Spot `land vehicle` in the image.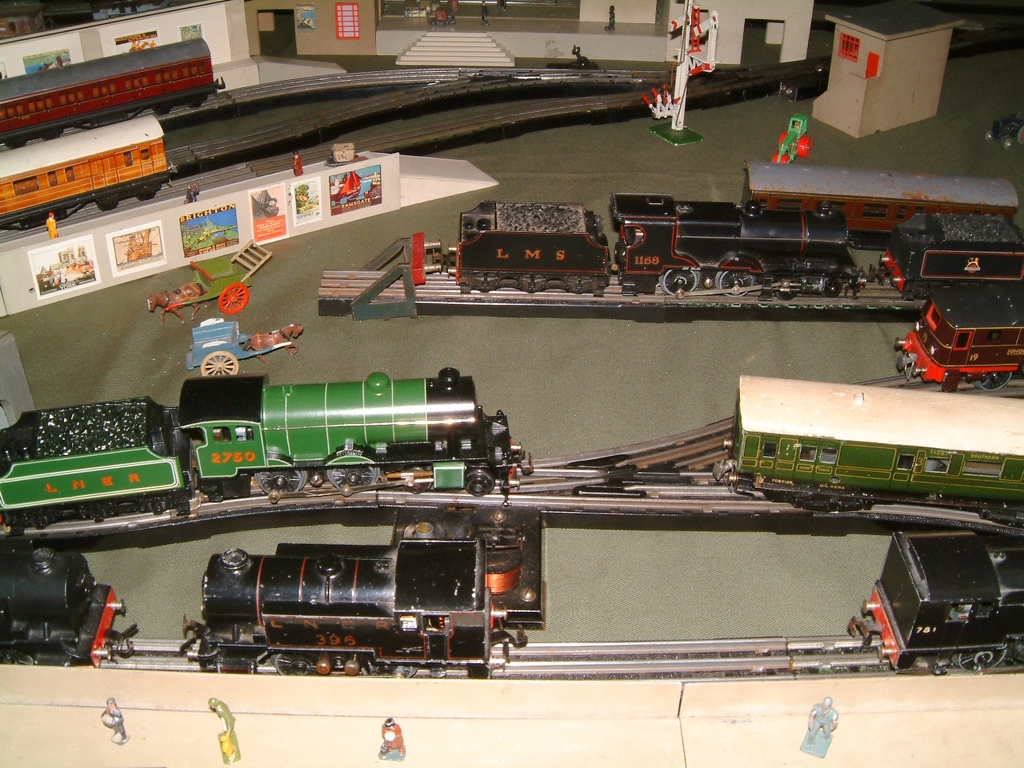
`land vehicle` found at box=[843, 520, 1023, 676].
